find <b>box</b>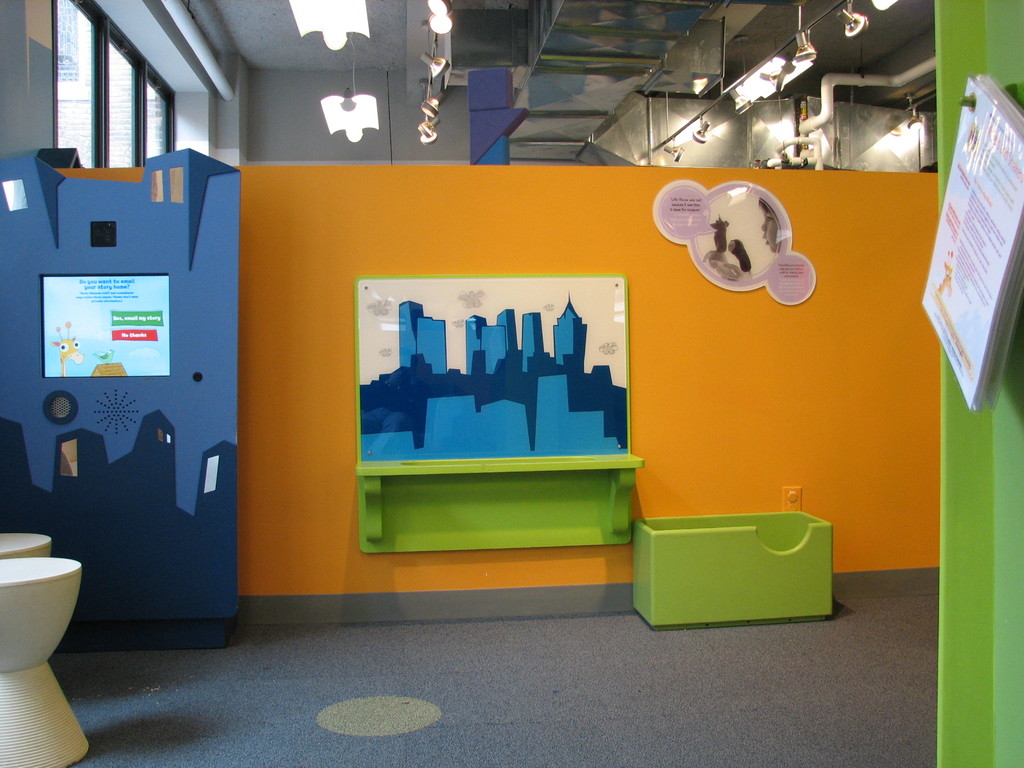
box(632, 511, 831, 630)
